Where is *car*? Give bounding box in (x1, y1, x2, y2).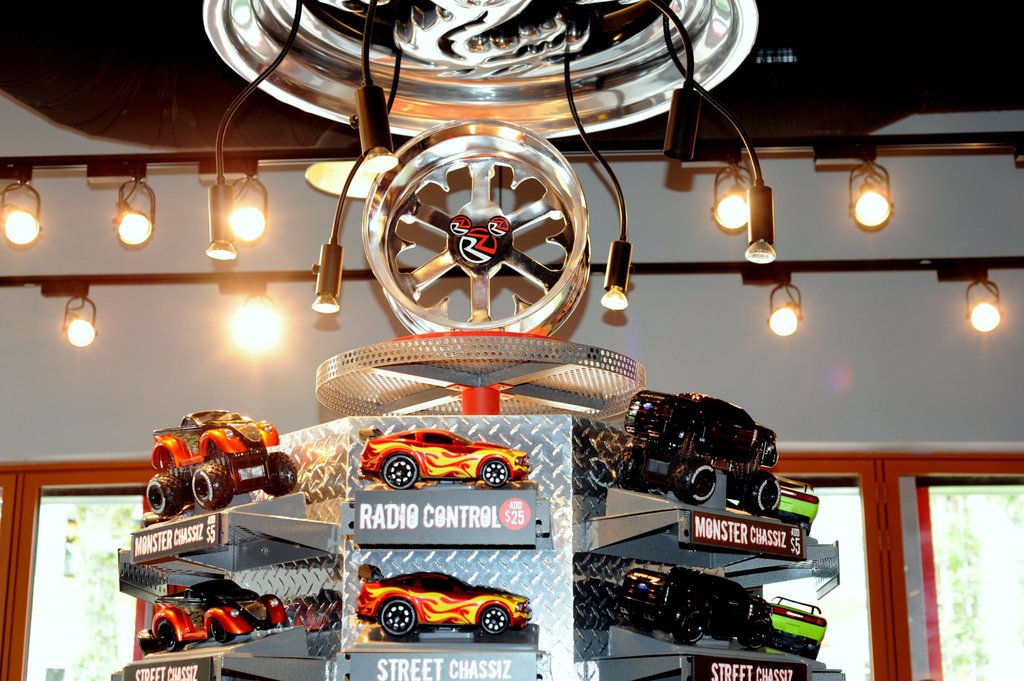
(608, 565, 763, 663).
